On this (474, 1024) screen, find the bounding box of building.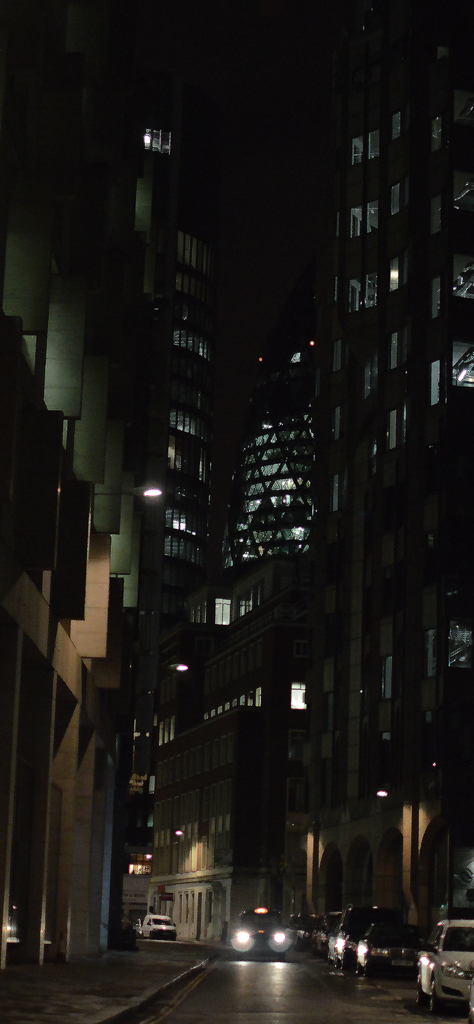
Bounding box: 333, 0, 473, 934.
